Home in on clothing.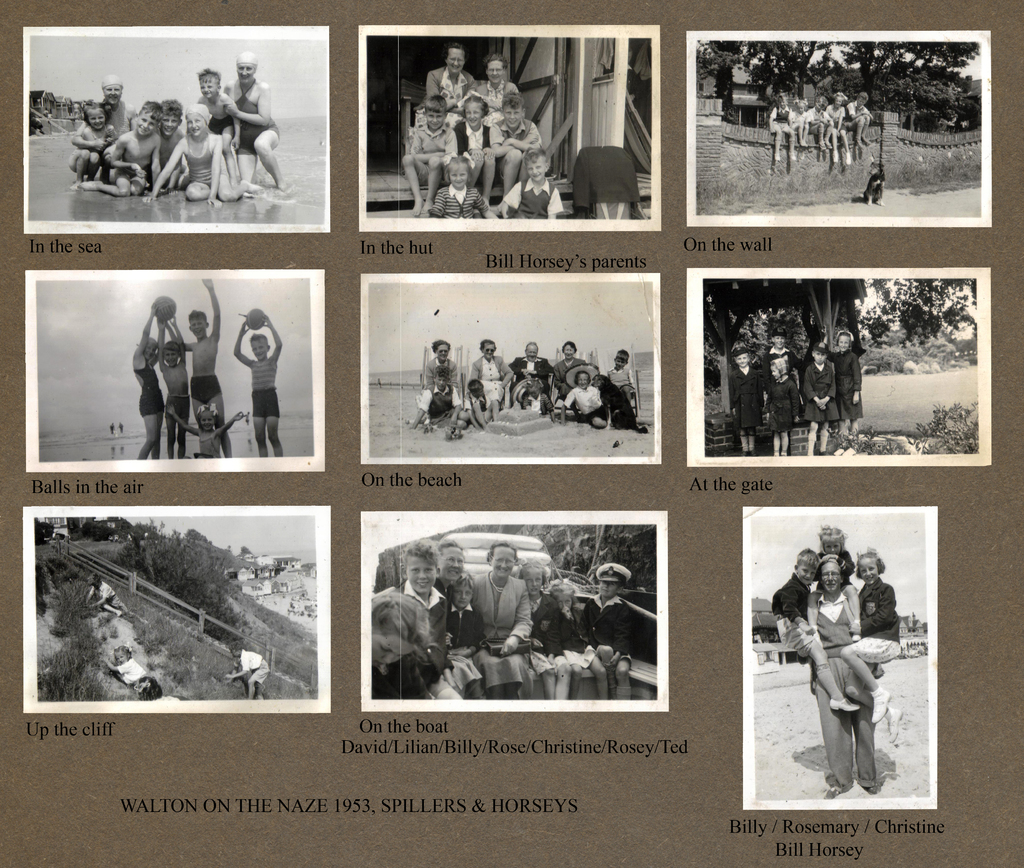
Homed in at select_region(820, 550, 857, 588).
